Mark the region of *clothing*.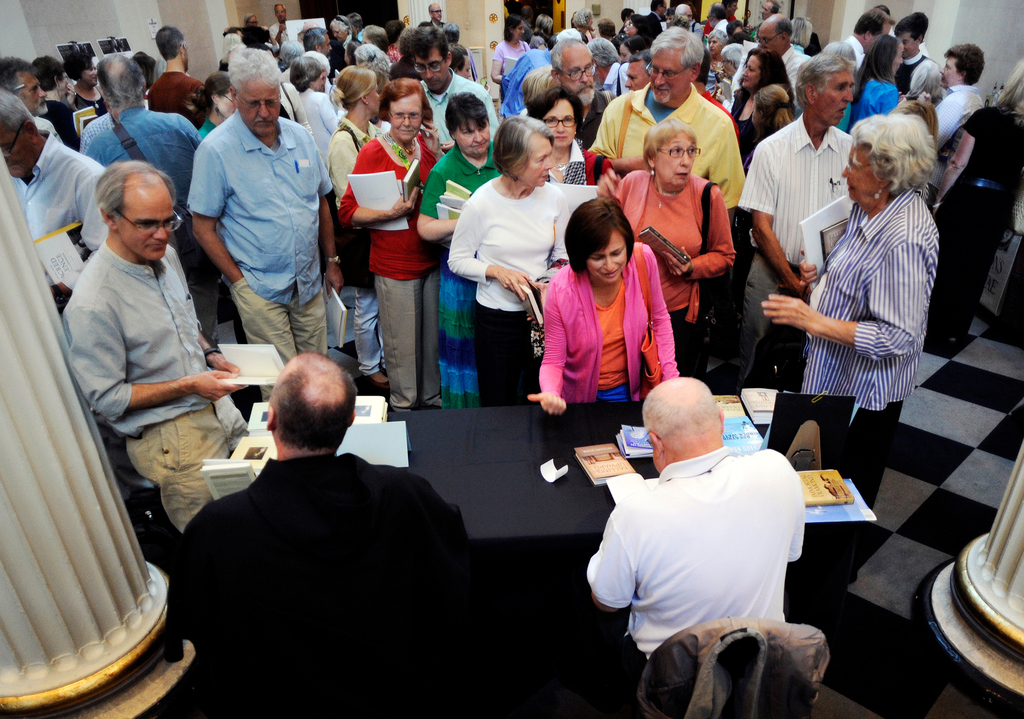
Region: [x1=415, y1=136, x2=500, y2=391].
